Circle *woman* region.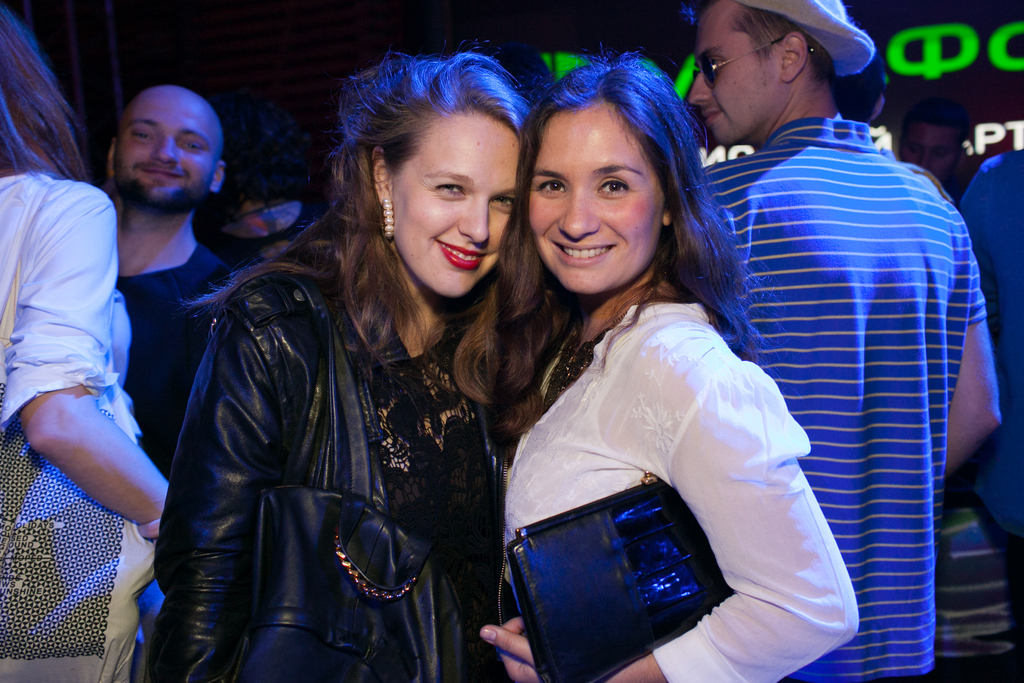
Region: 0 0 167 682.
